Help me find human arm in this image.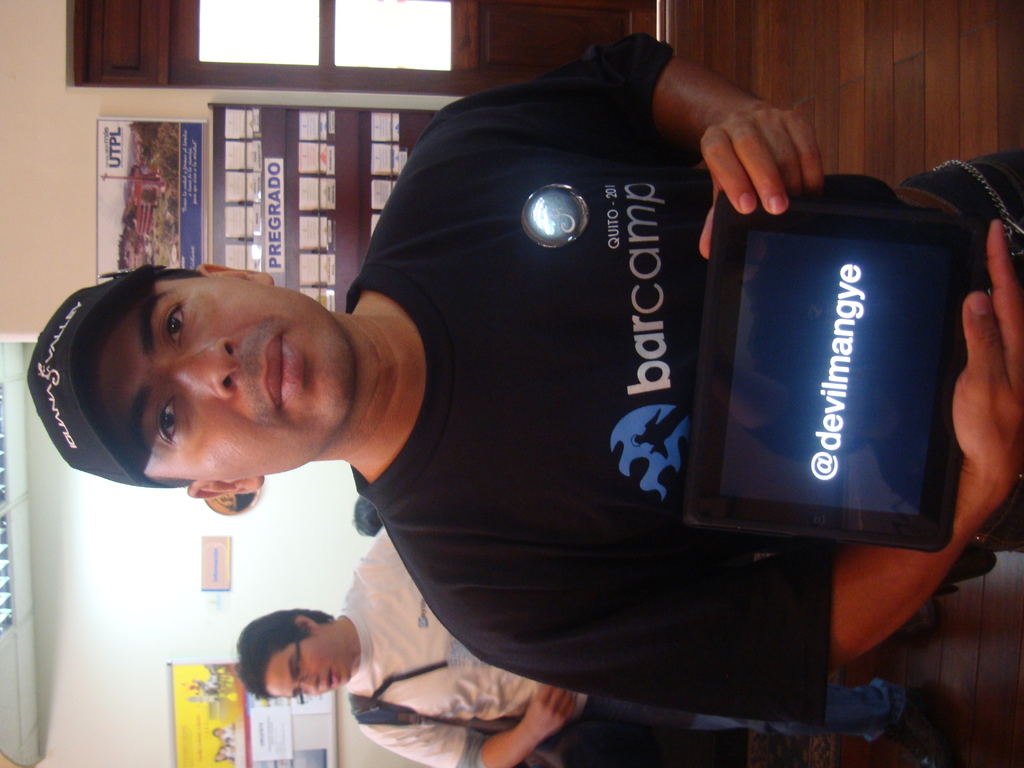
Found it: x1=434, y1=25, x2=829, y2=264.
